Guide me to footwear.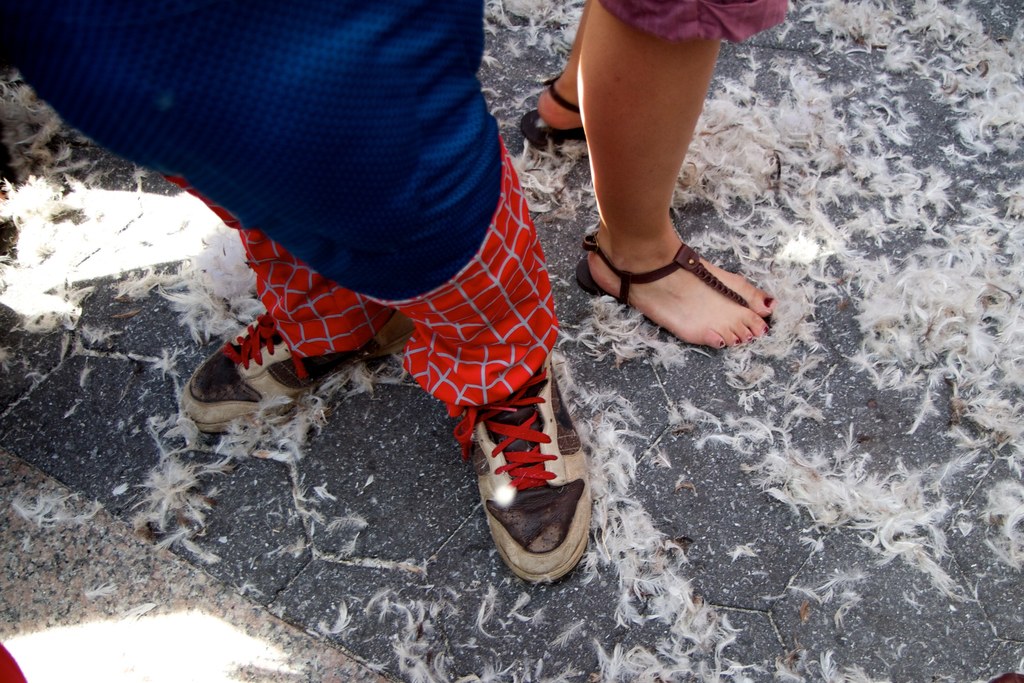
Guidance: (left=580, top=245, right=786, bottom=343).
